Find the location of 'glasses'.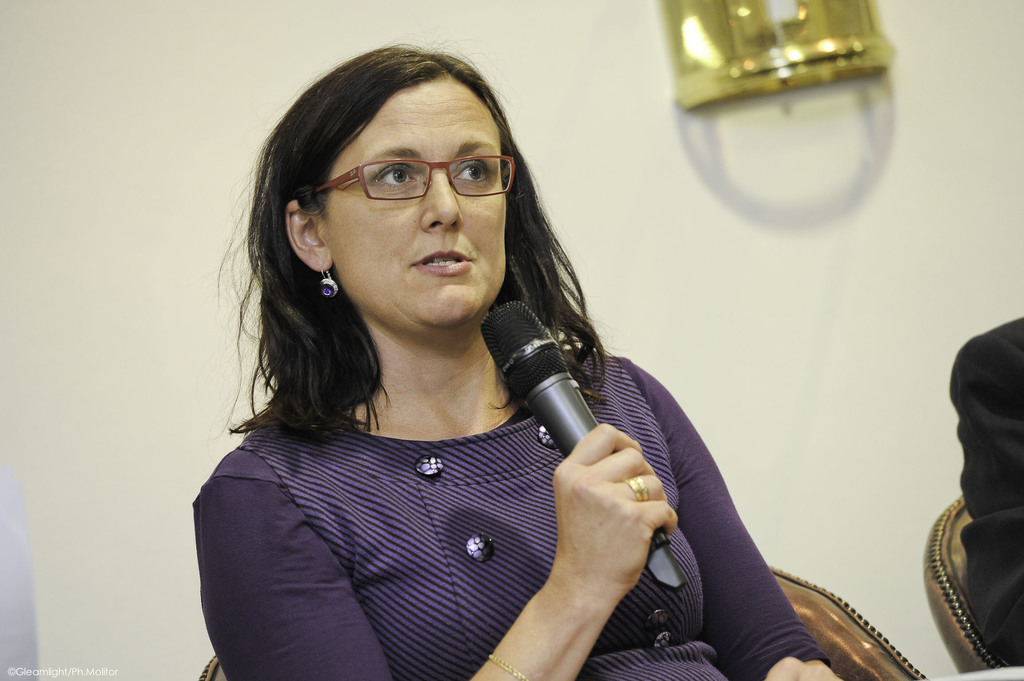
Location: [x1=305, y1=137, x2=522, y2=216].
